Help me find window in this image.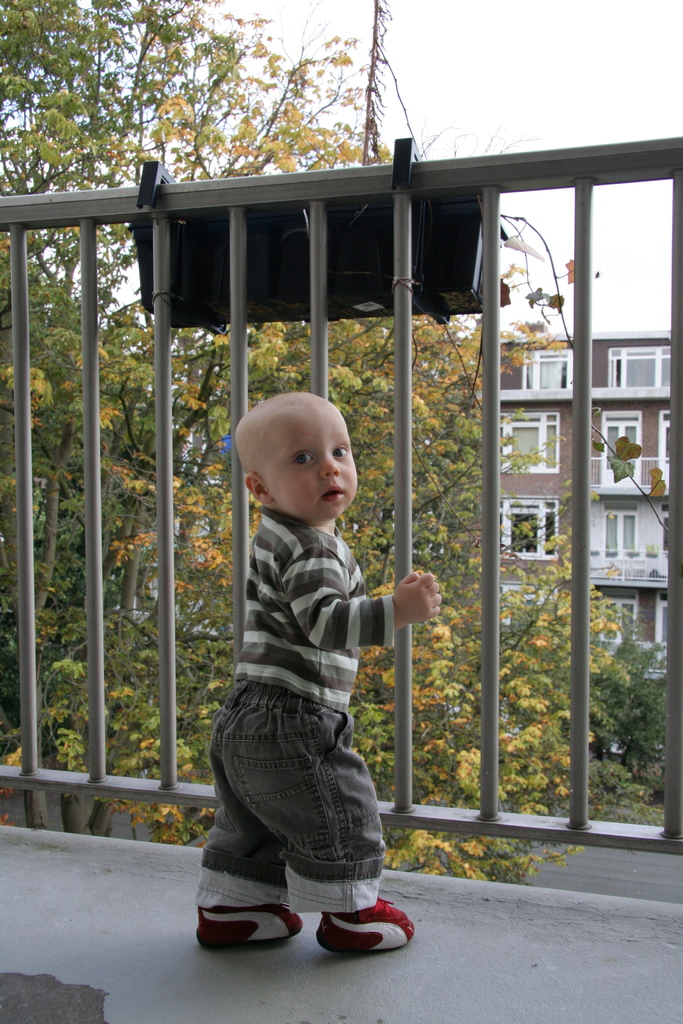
Found it: l=595, t=415, r=641, b=487.
